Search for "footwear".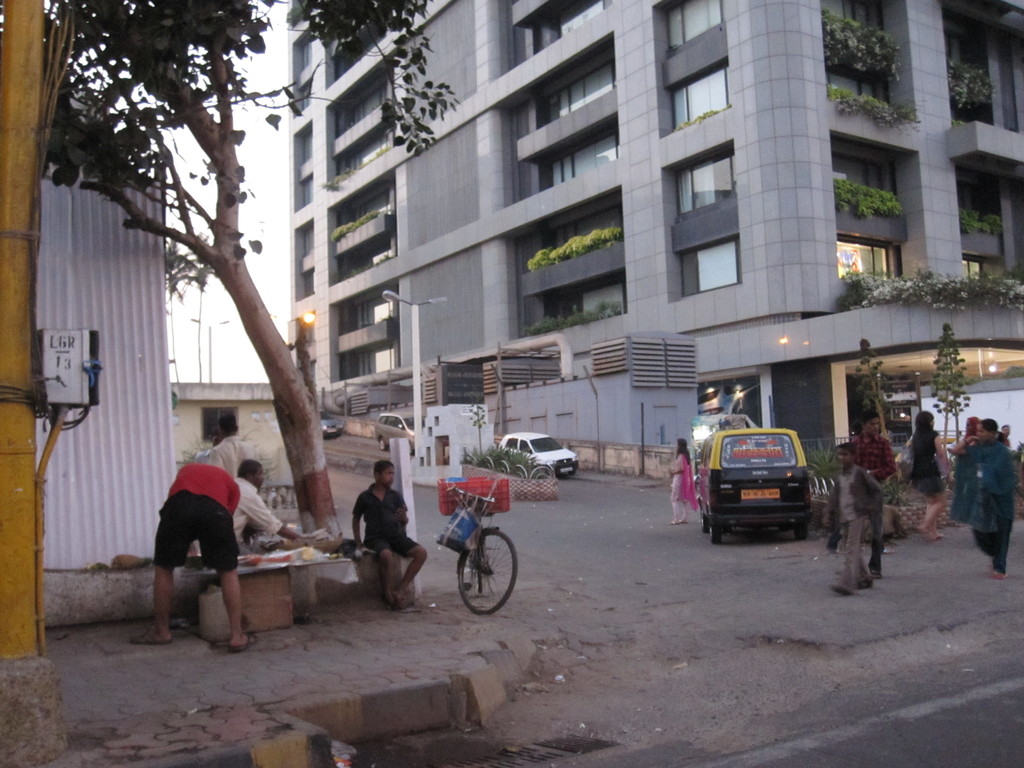
Found at Rect(397, 593, 407, 605).
